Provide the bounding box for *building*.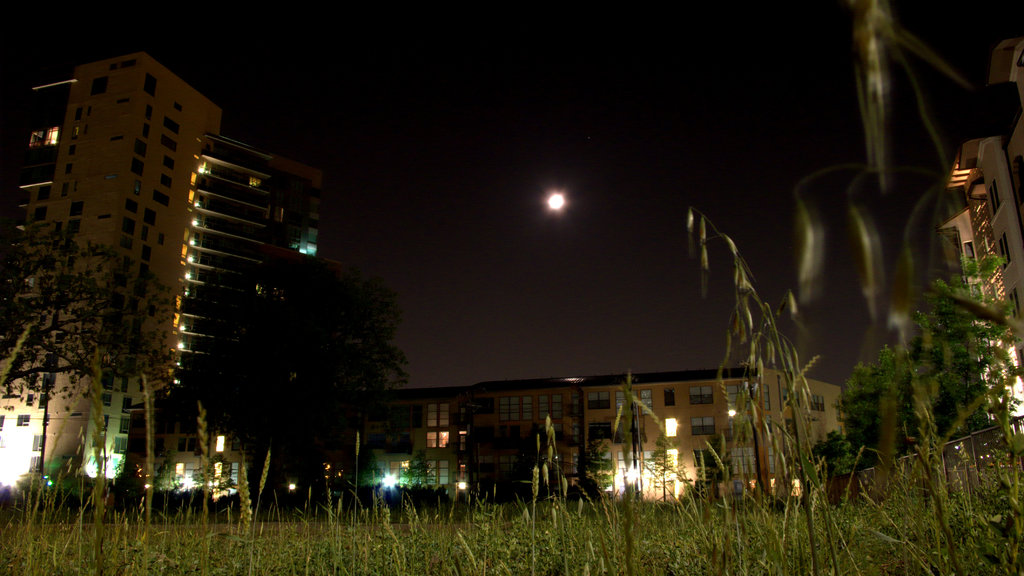
bbox=[343, 360, 854, 502].
